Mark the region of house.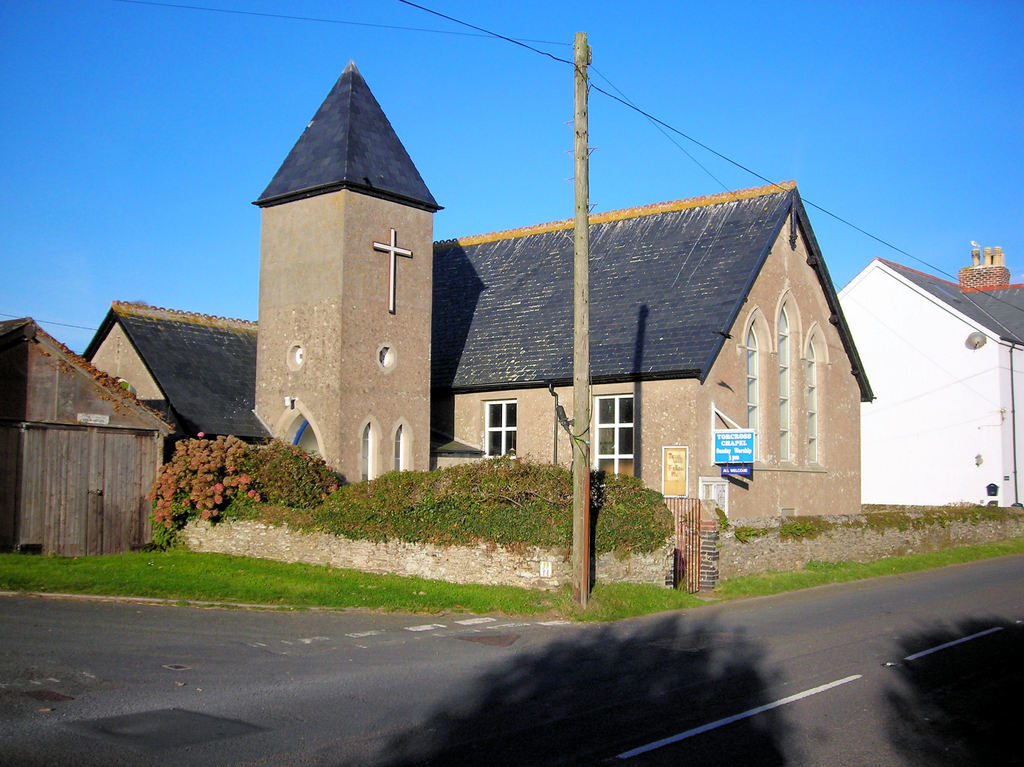
Region: <box>87,296,269,477</box>.
